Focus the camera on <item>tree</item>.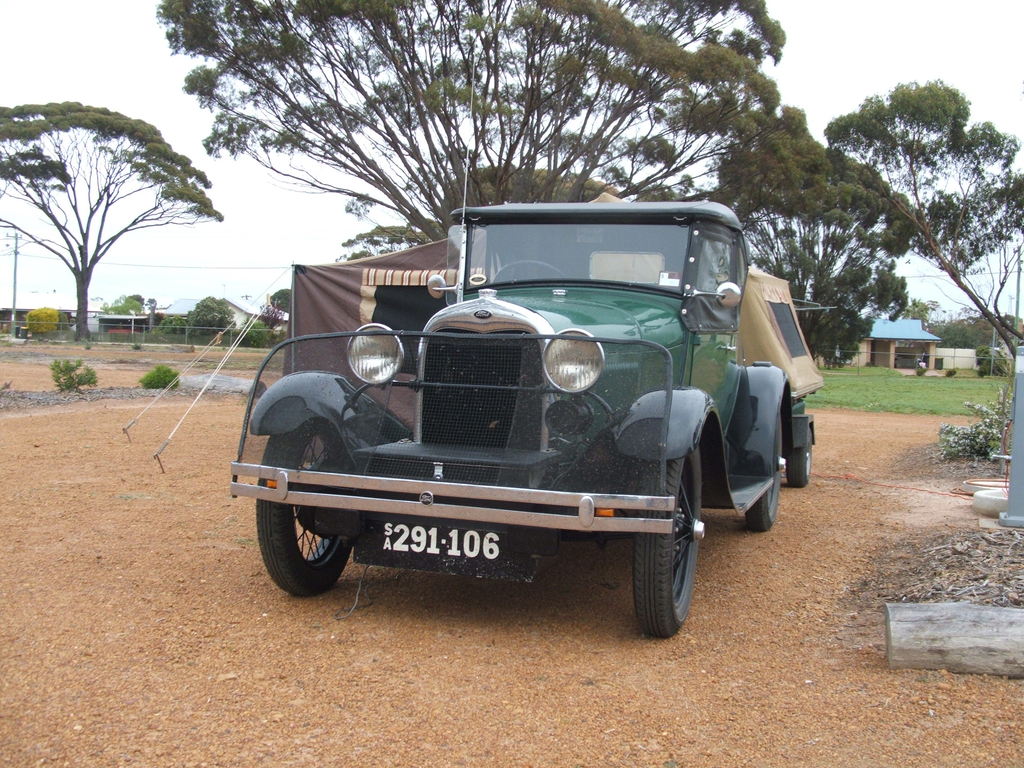
Focus region: [739, 200, 915, 372].
